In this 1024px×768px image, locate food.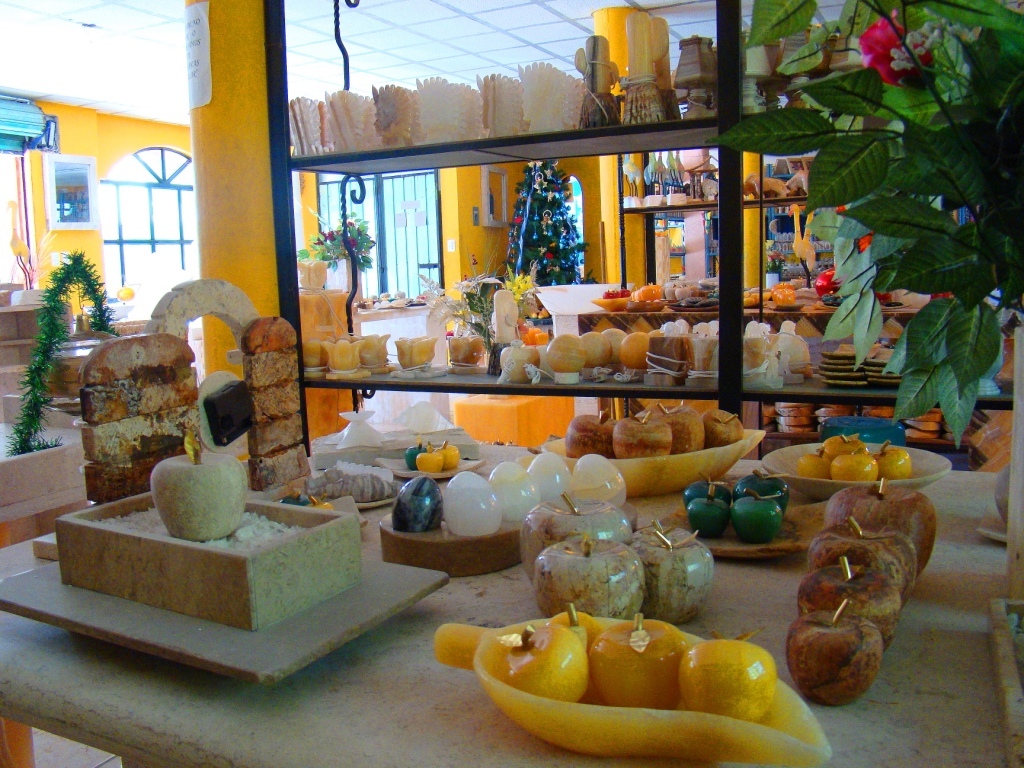
Bounding box: Rect(520, 495, 711, 620).
